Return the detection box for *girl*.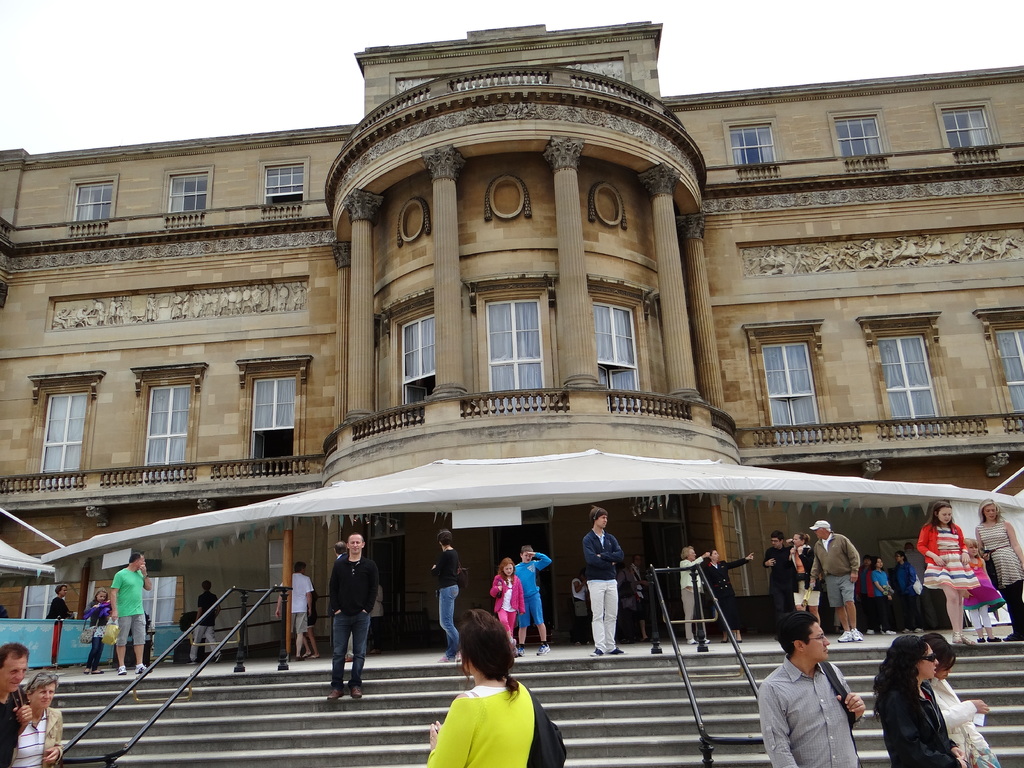
bbox(964, 541, 1002, 648).
